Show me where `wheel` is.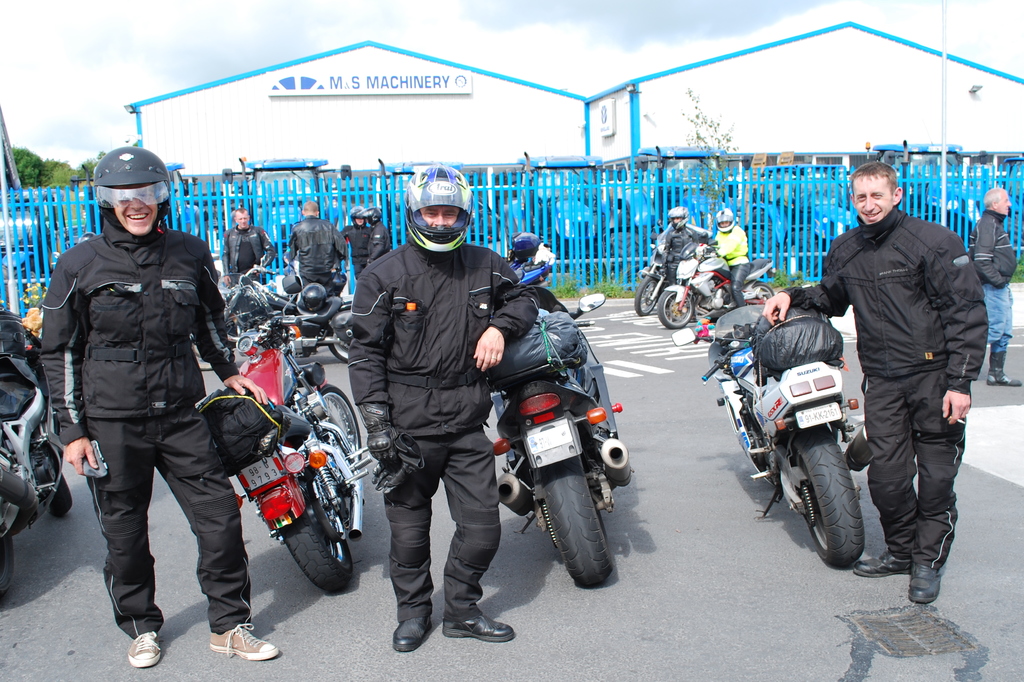
`wheel` is at (x1=634, y1=274, x2=662, y2=315).
